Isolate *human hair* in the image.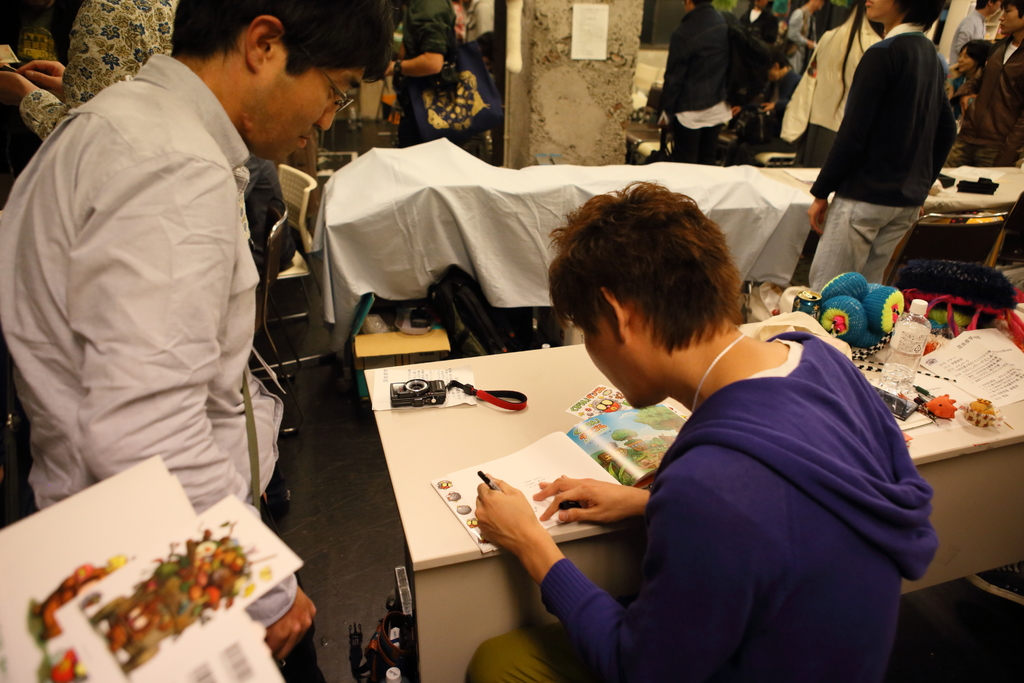
Isolated region: (972,0,996,11).
